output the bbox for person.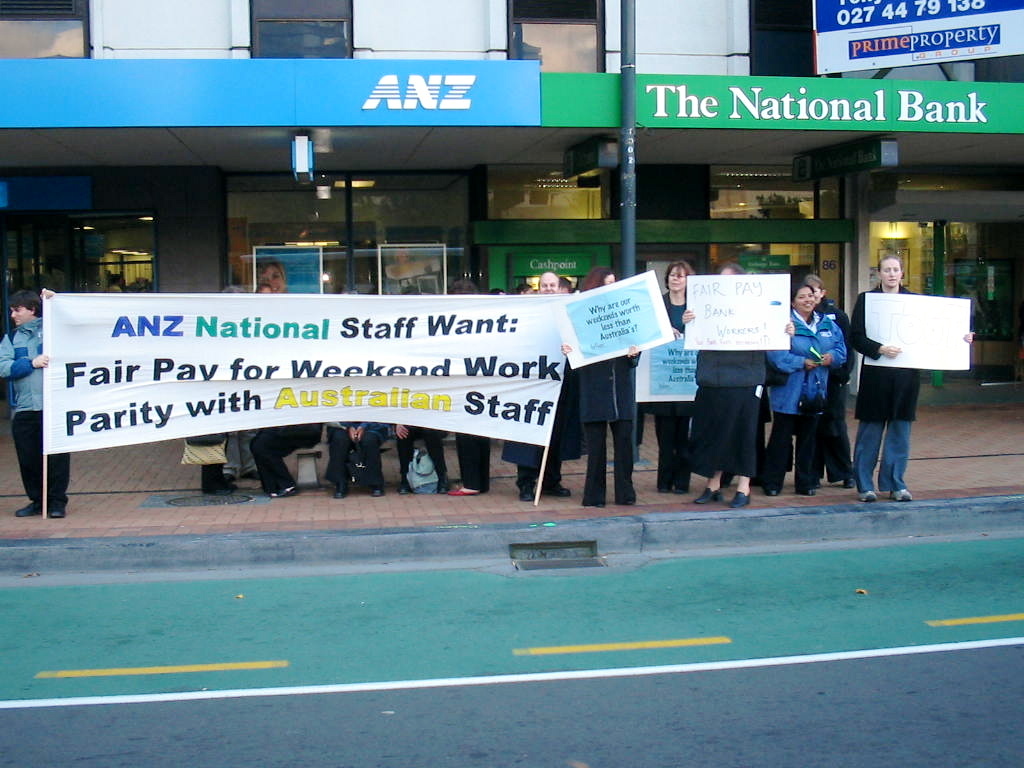
452:430:492:499.
